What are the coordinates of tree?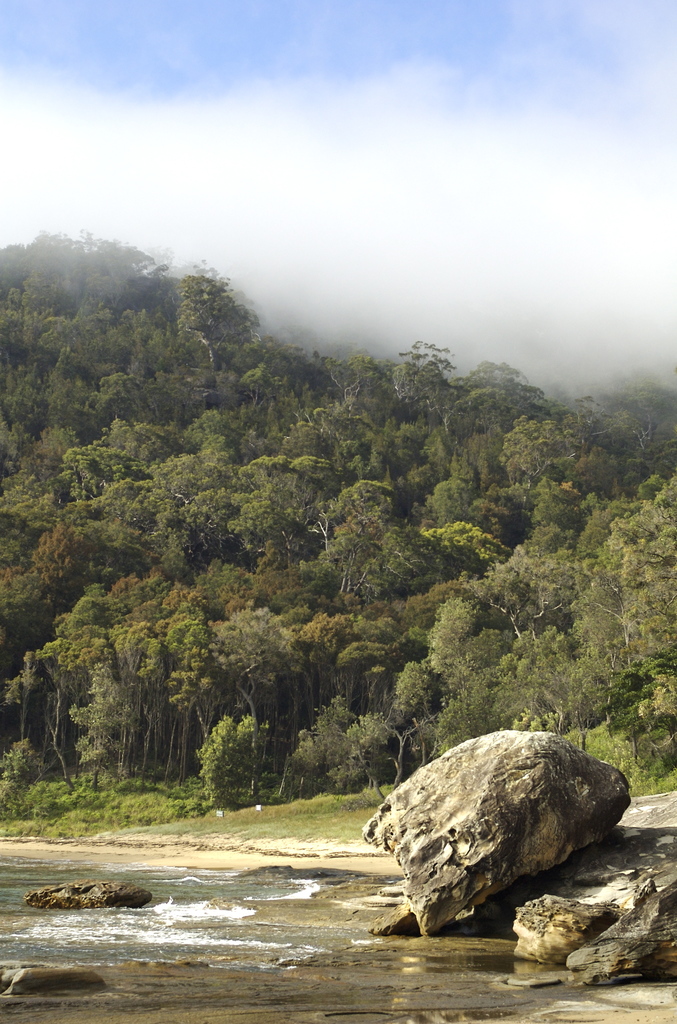
[336,637,404,735].
